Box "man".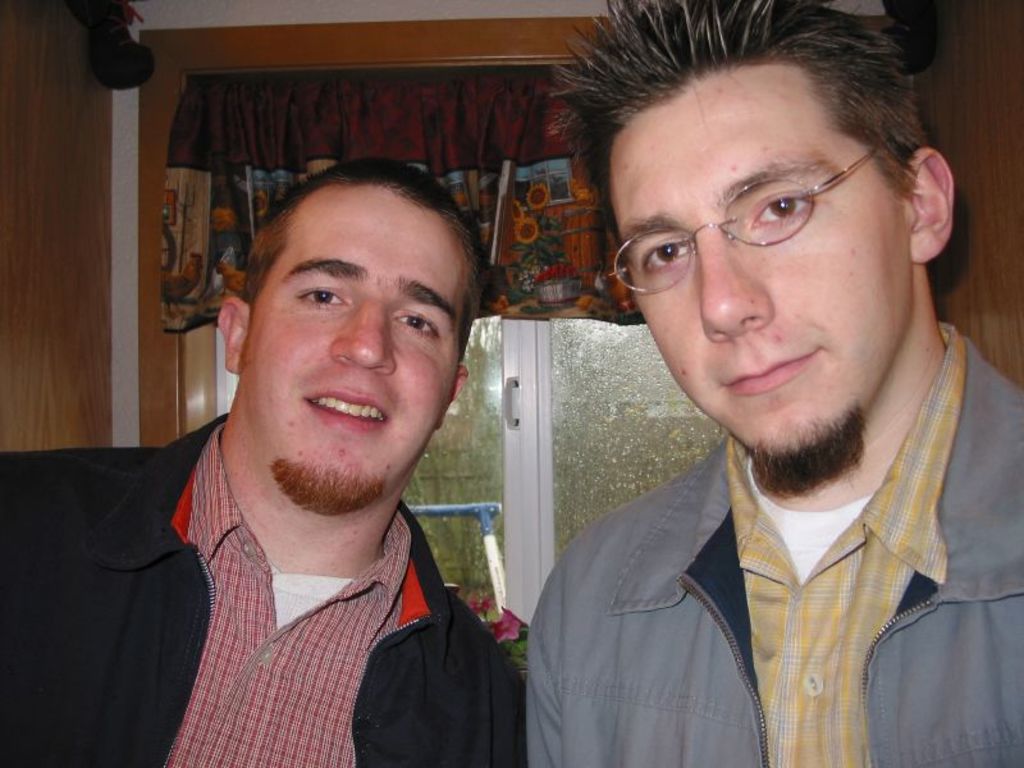
bbox=[525, 0, 1023, 767].
